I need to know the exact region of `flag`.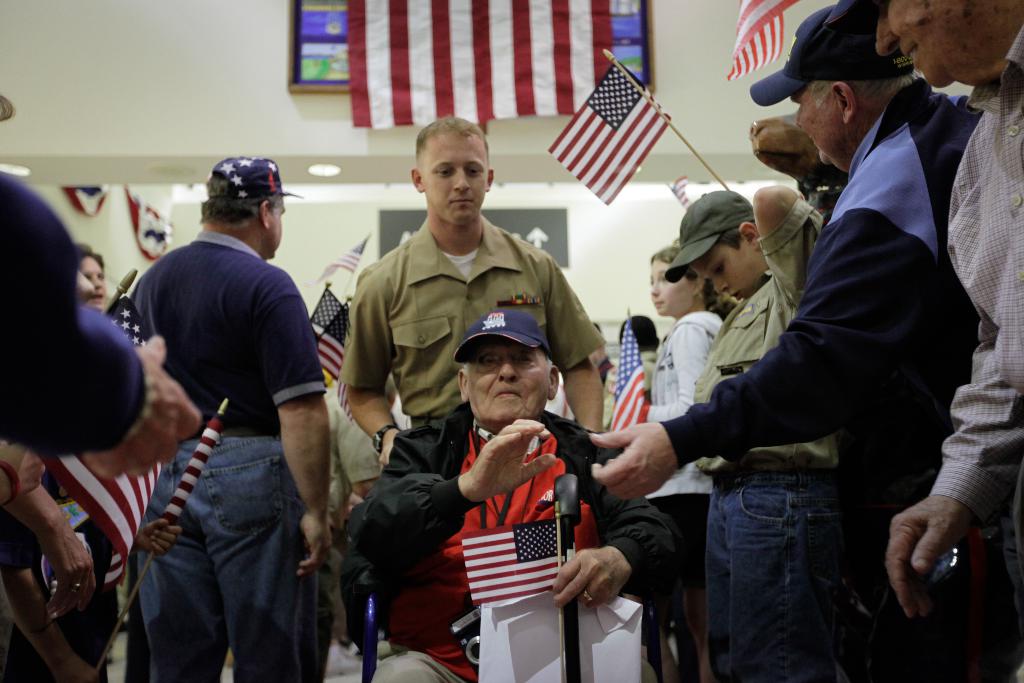
Region: 316/231/372/281.
